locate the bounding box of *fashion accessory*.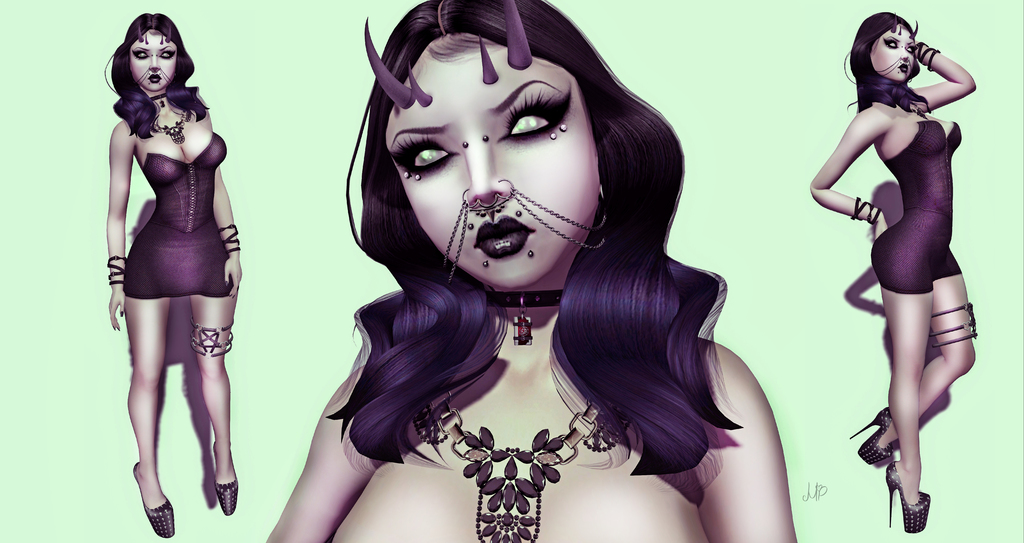
Bounding box: 900, 44, 903, 47.
